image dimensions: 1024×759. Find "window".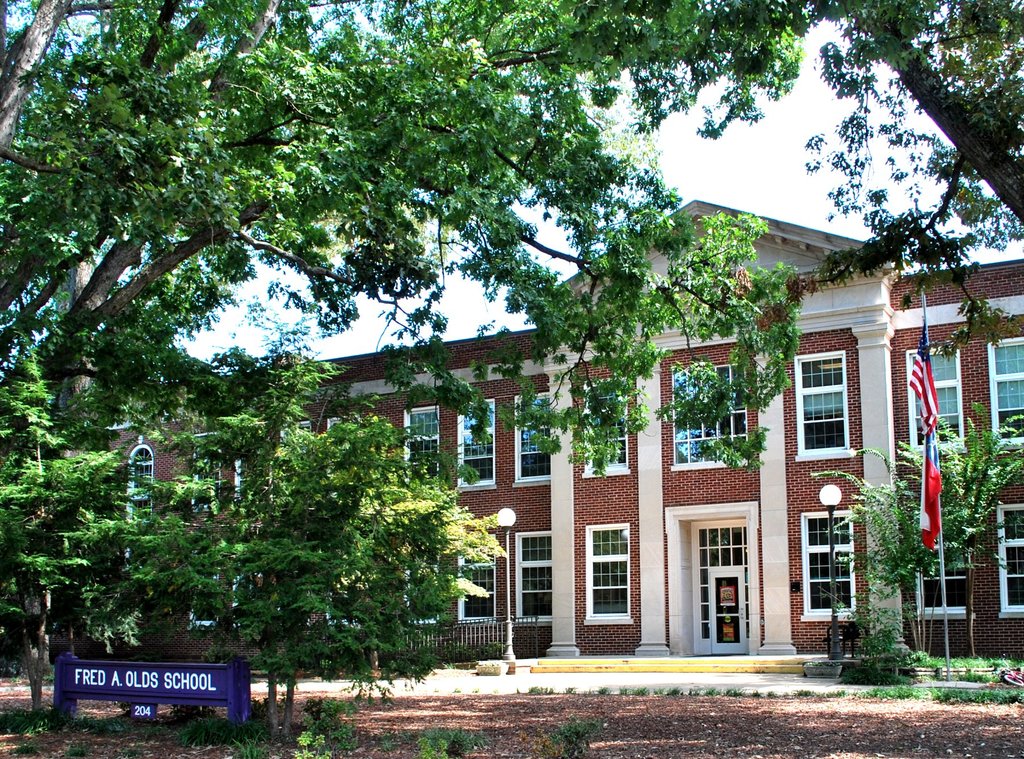
902:344:973:456.
